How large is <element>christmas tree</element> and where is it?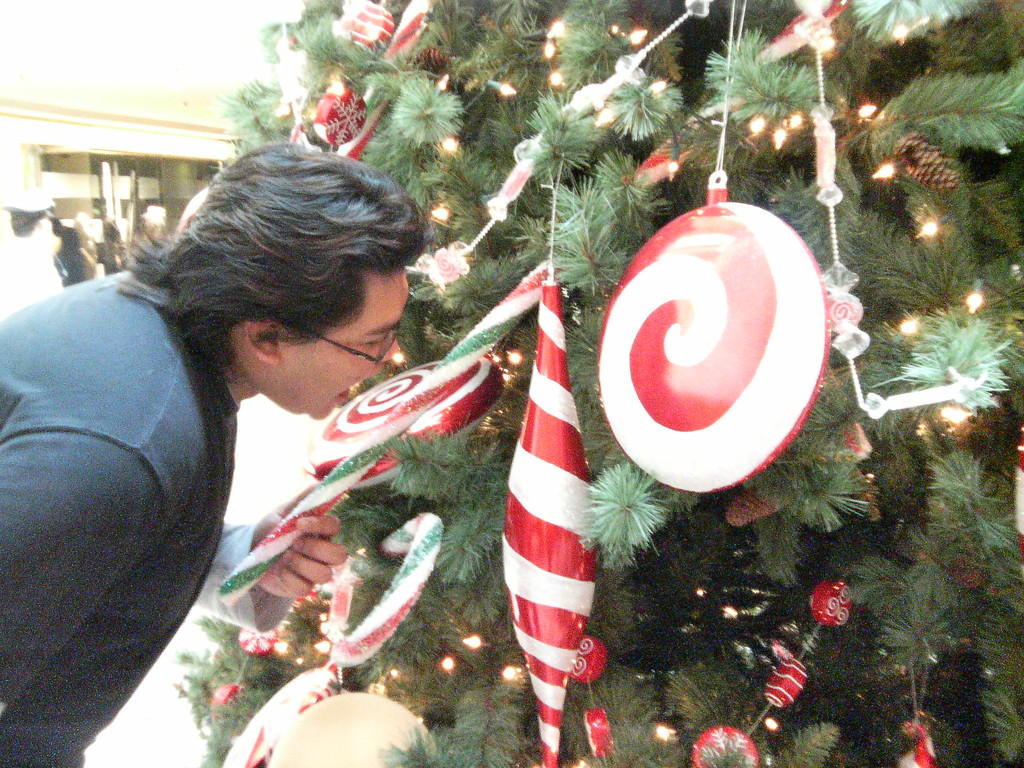
Bounding box: x1=219, y1=0, x2=1023, y2=767.
